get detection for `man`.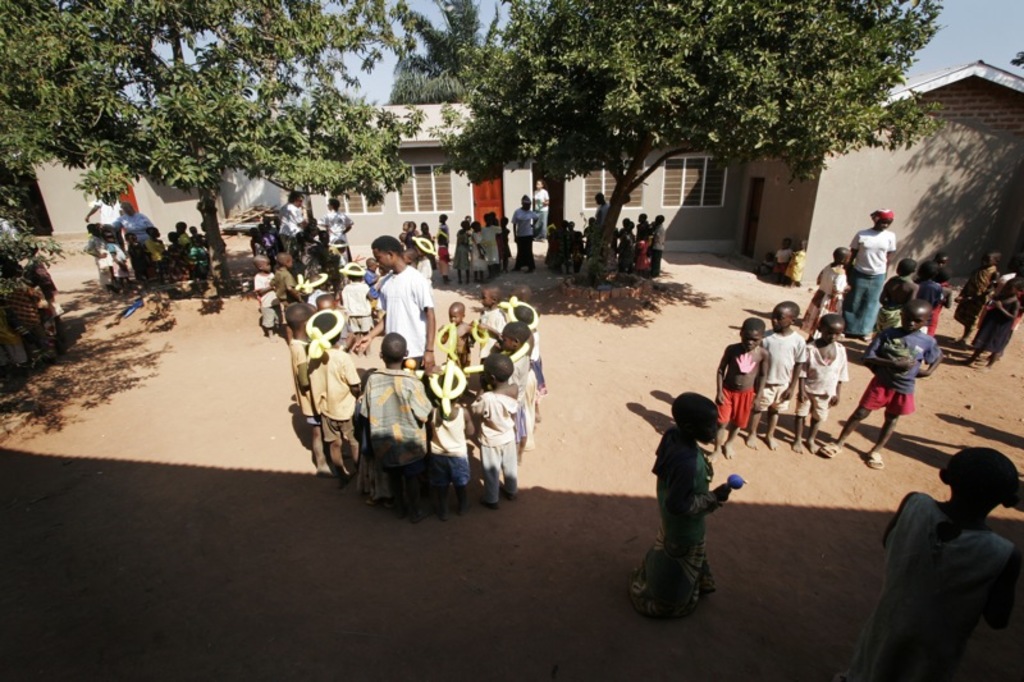
Detection: 319,197,353,269.
